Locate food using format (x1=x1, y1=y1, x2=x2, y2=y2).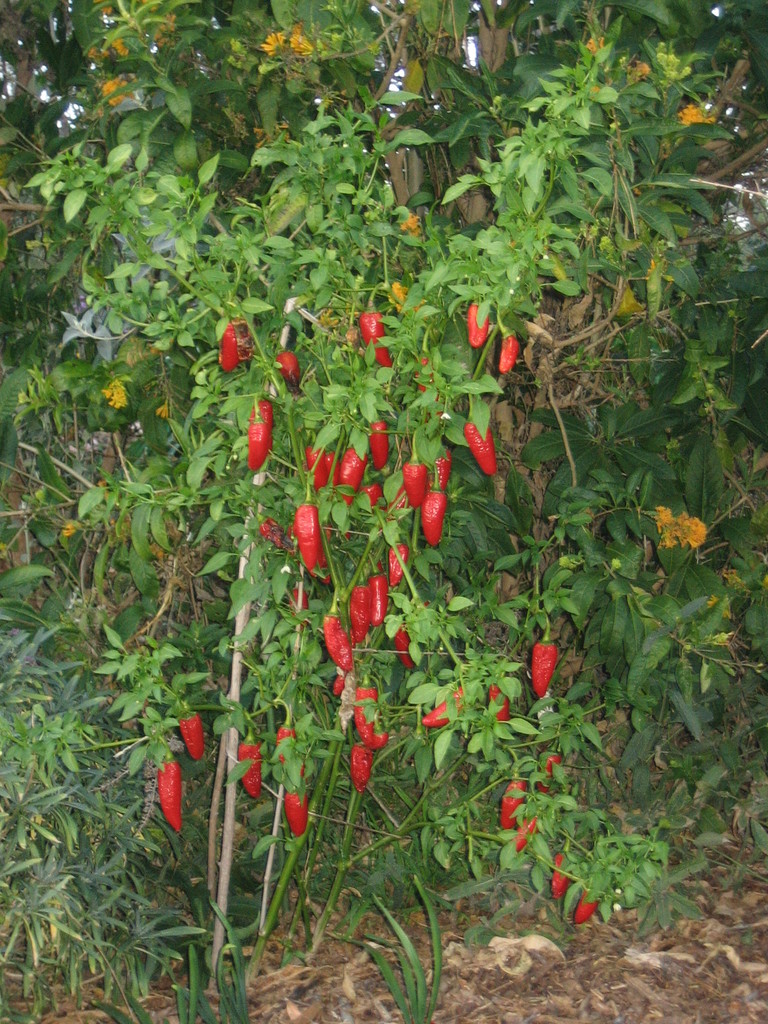
(x1=388, y1=545, x2=408, y2=590).
